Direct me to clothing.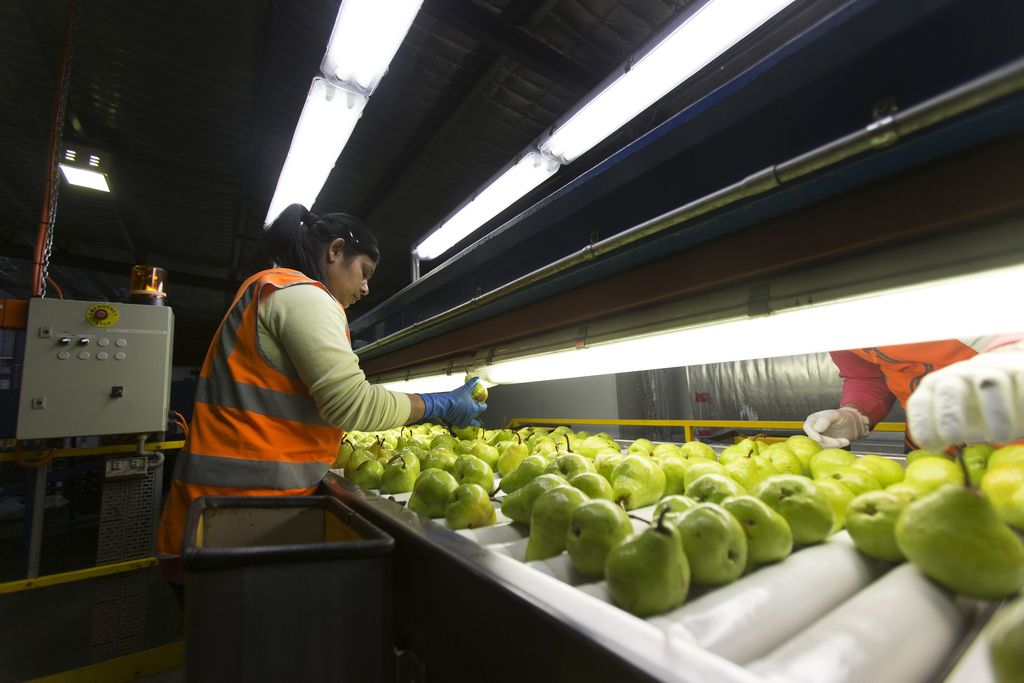
Direction: bbox=[169, 238, 438, 522].
